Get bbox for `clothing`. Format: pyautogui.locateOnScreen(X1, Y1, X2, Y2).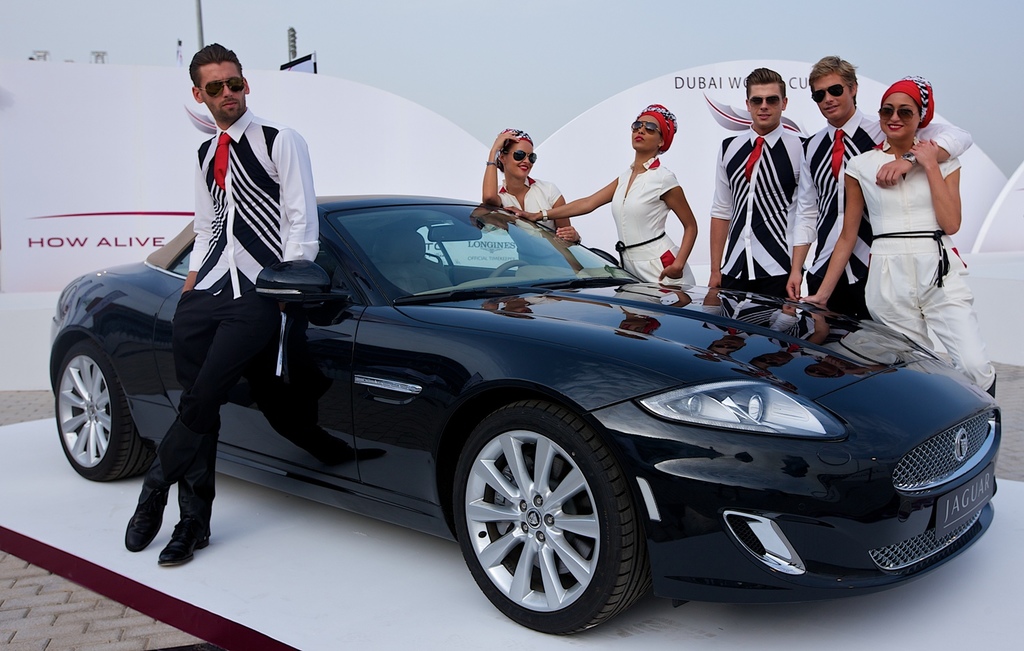
pyautogui.locateOnScreen(831, 146, 995, 375).
